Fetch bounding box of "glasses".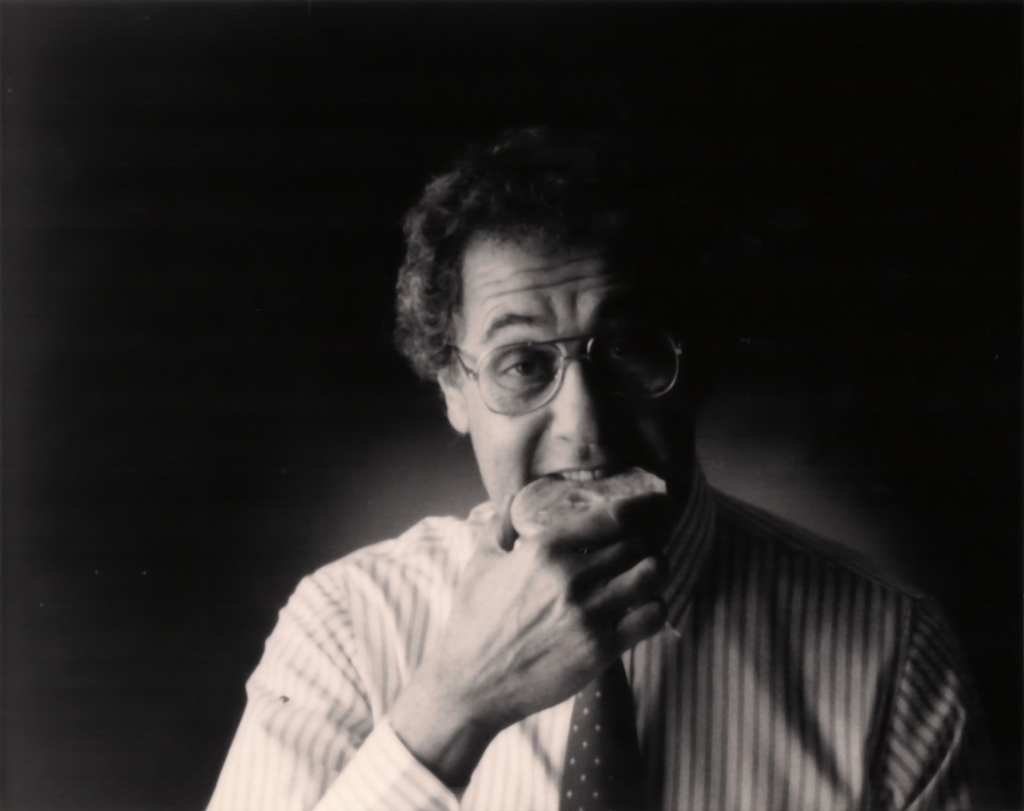
Bbox: box=[432, 315, 700, 415].
